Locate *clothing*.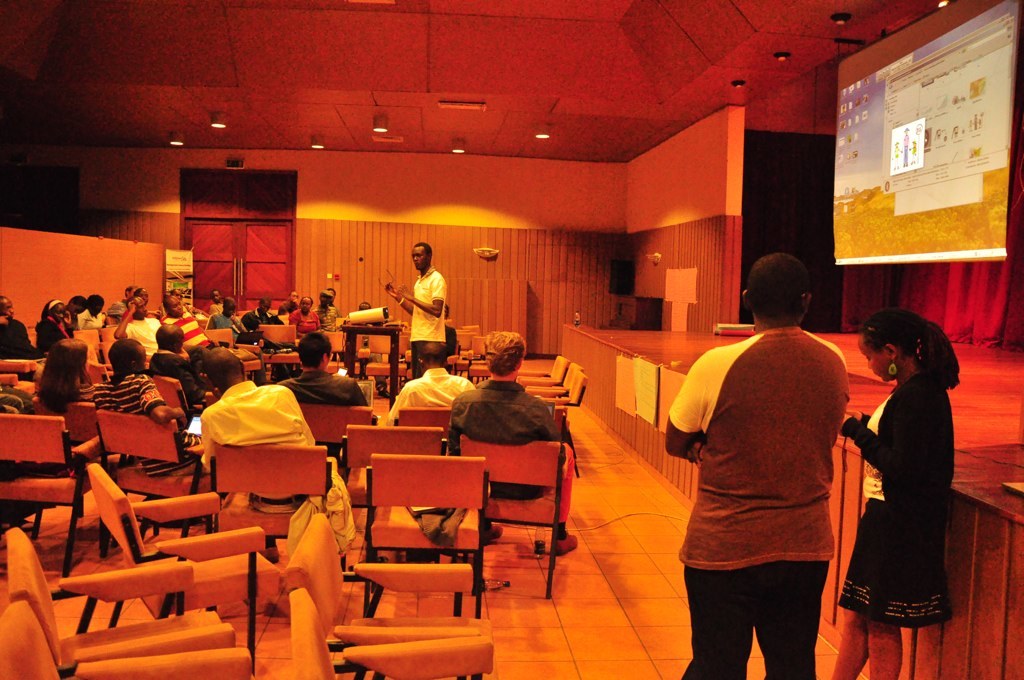
Bounding box: 389/369/470/422.
